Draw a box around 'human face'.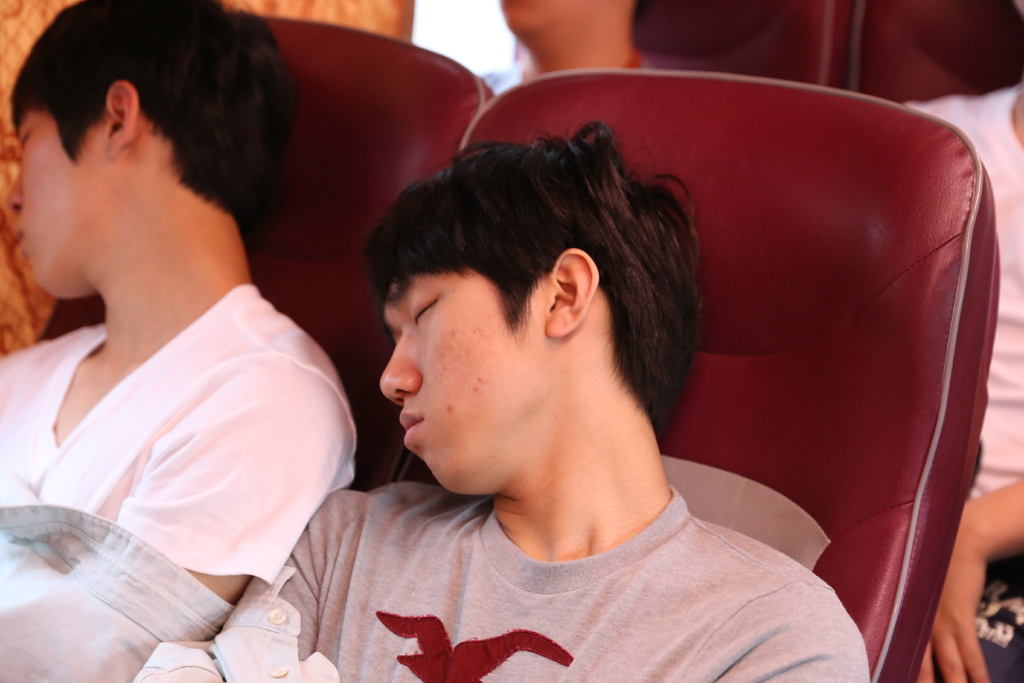
left=492, top=0, right=584, bottom=29.
